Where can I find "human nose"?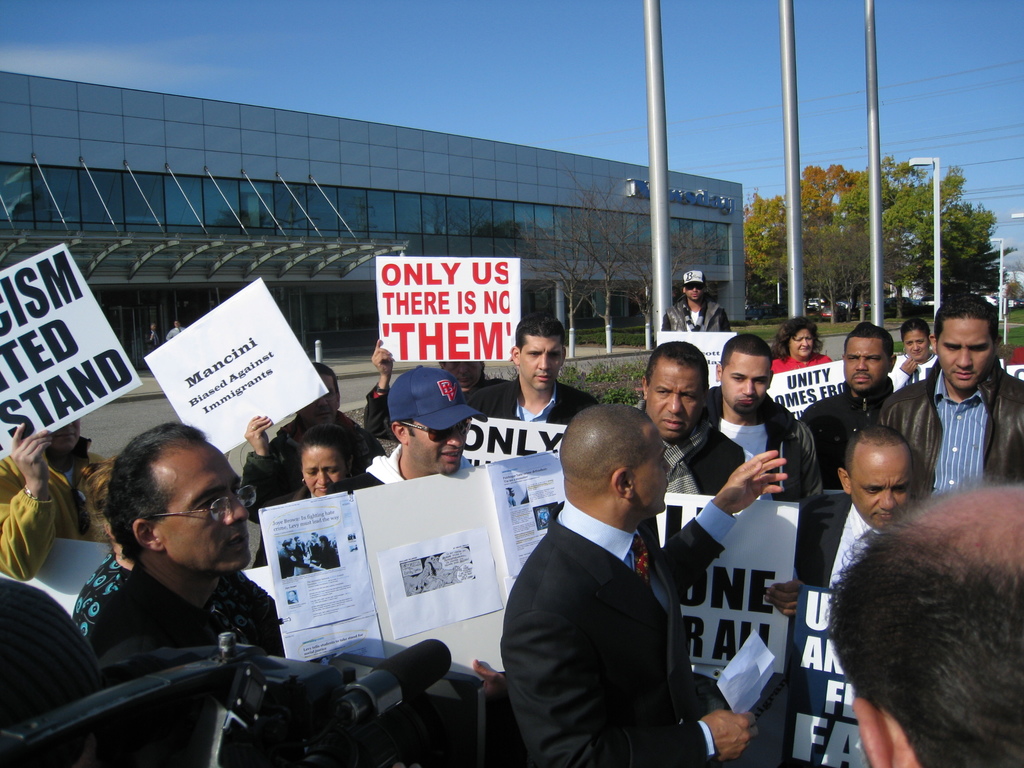
You can find it at [314,474,329,486].
